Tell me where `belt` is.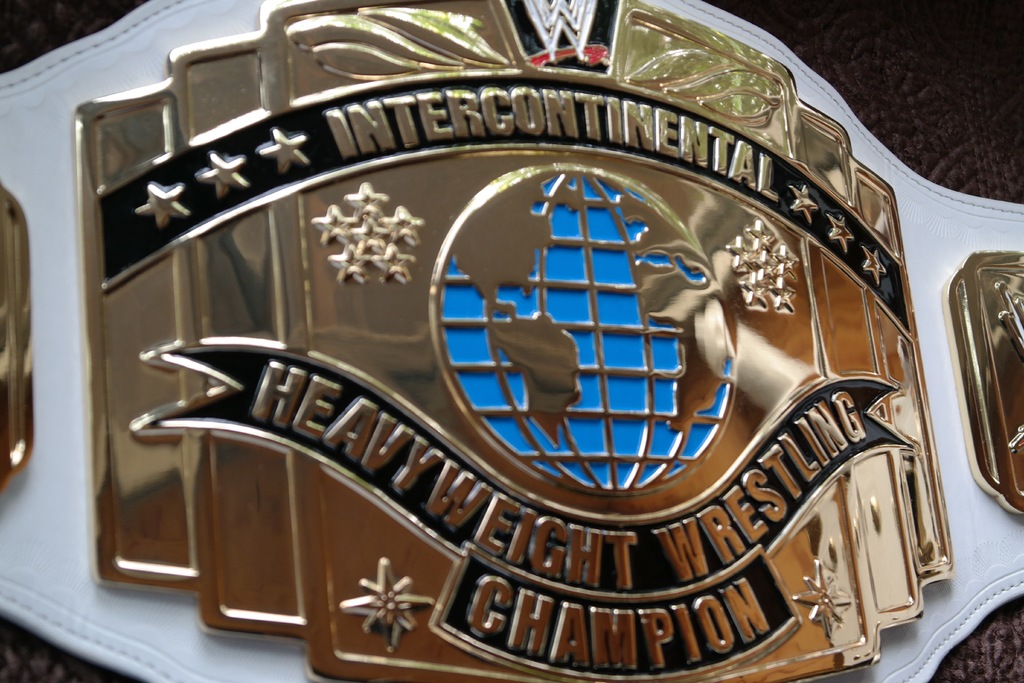
`belt` is at Rect(0, 0, 1023, 682).
